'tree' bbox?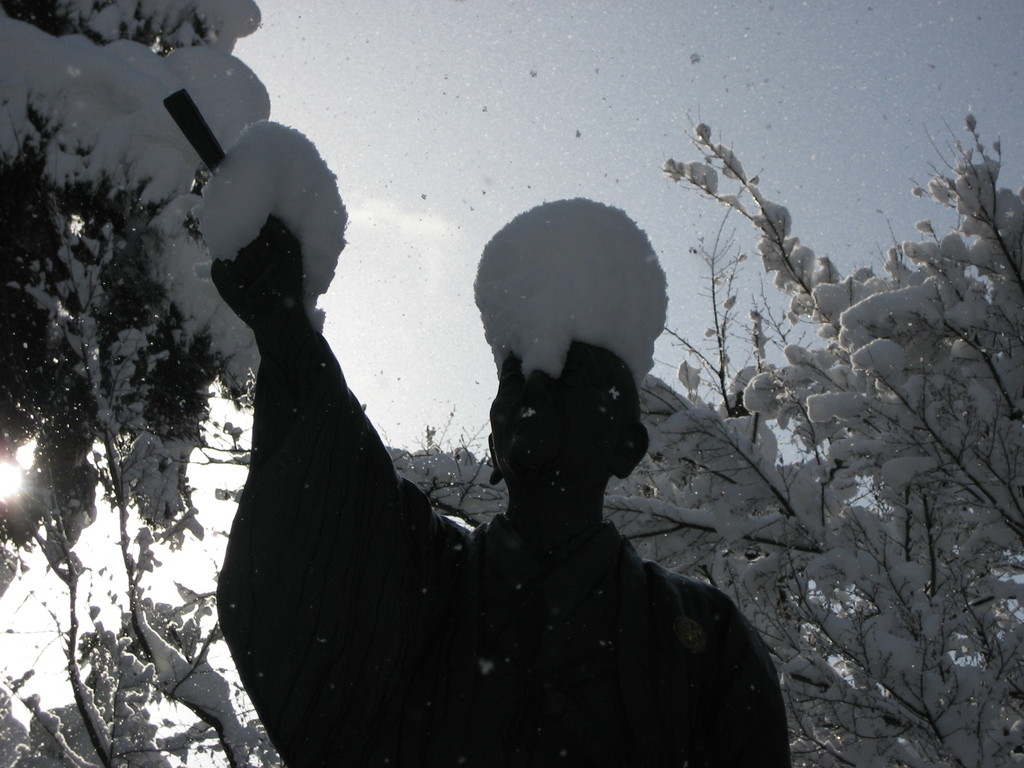
(x1=0, y1=0, x2=355, y2=625)
